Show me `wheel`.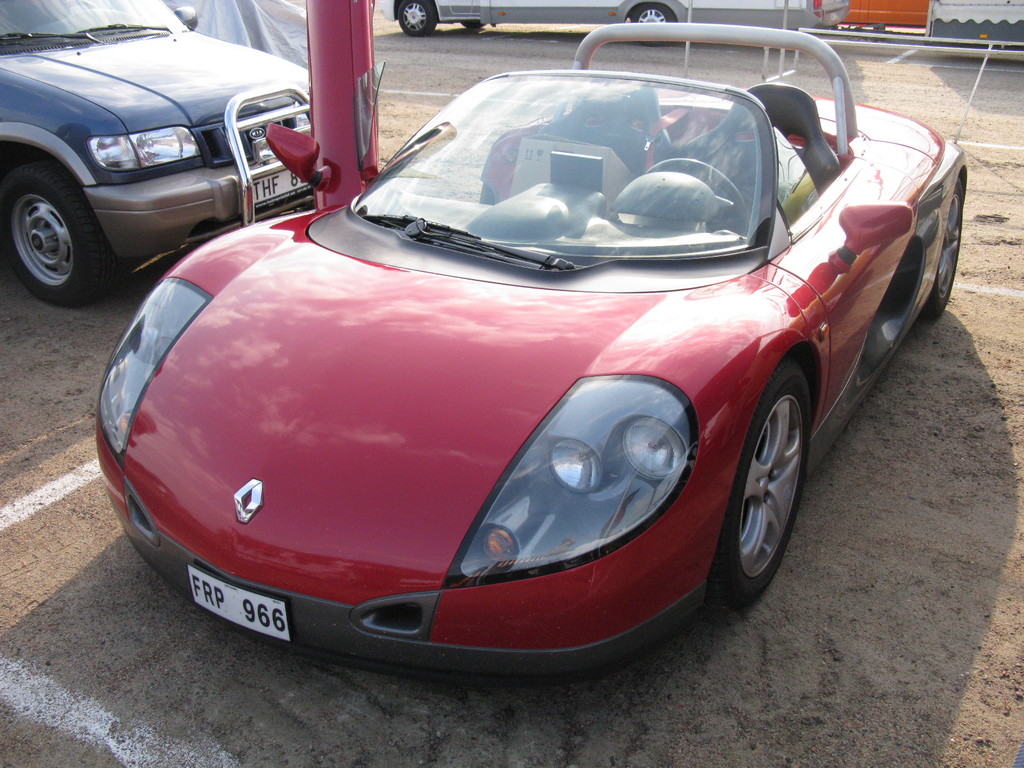
`wheel` is here: crop(1, 160, 125, 316).
